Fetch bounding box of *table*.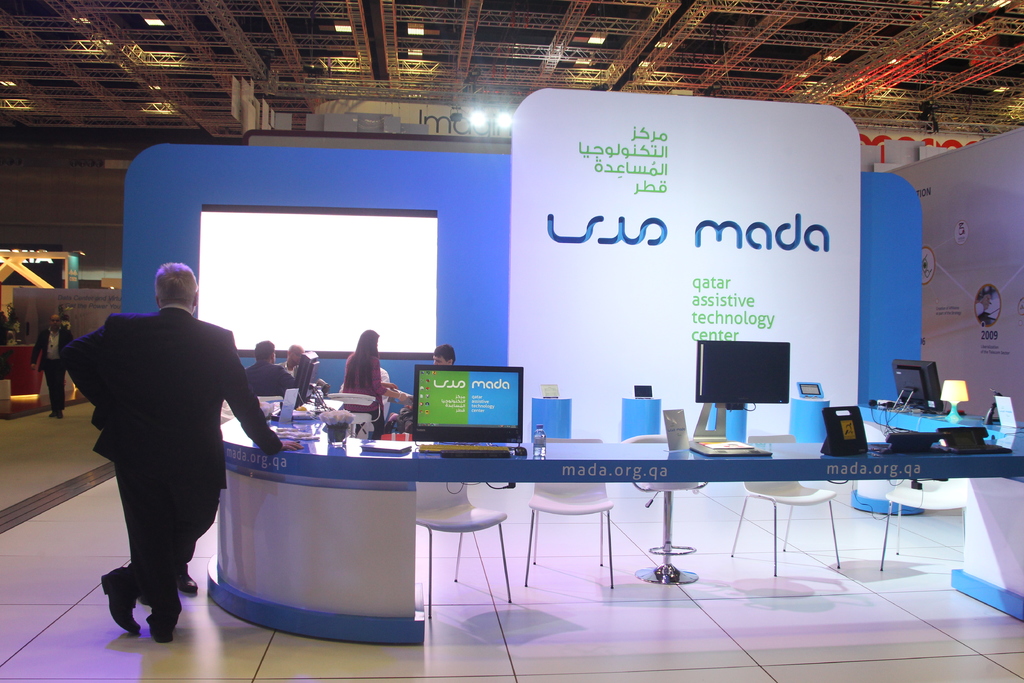
Bbox: <bbox>201, 394, 1023, 648</bbox>.
